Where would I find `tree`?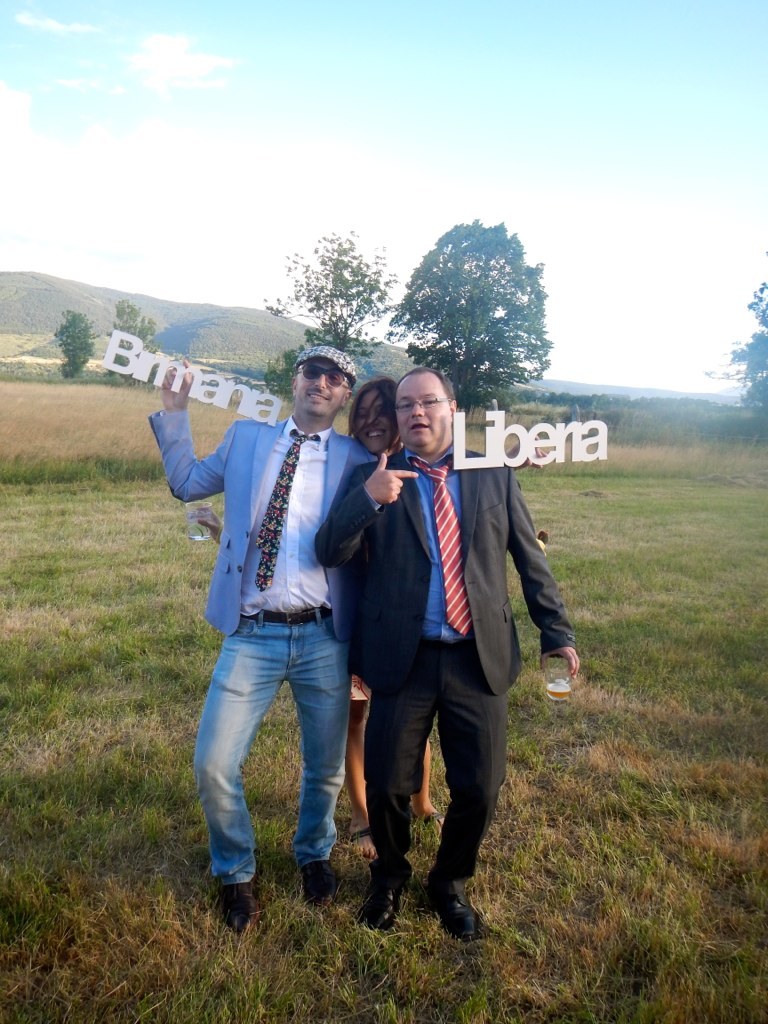
At rect(43, 302, 96, 380).
